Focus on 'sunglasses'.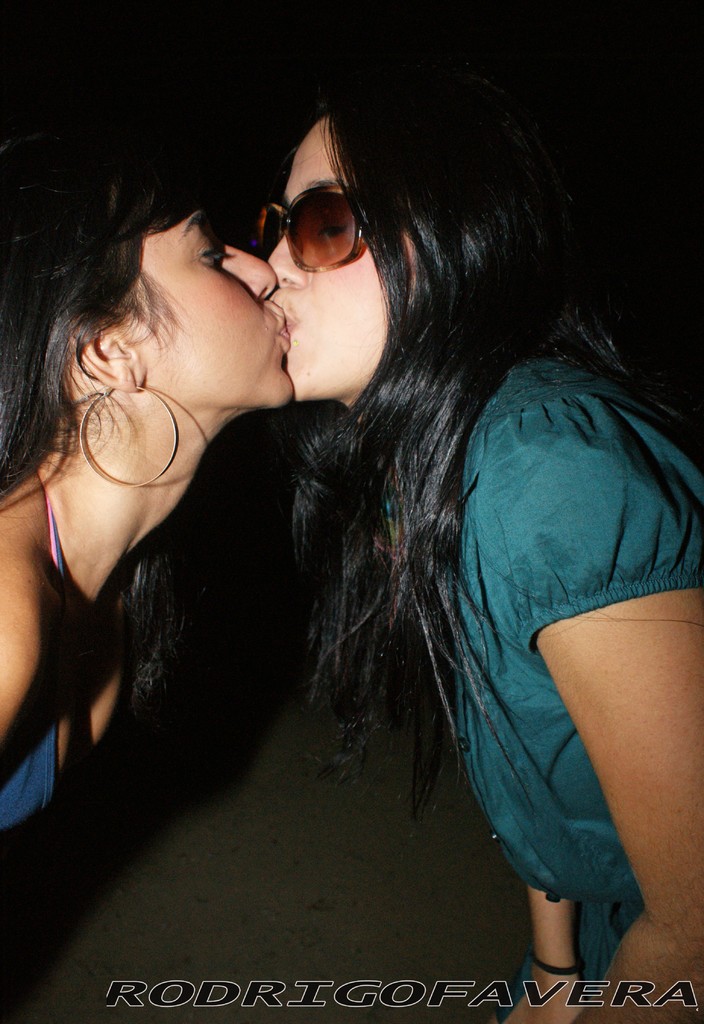
Focused at rect(250, 182, 365, 271).
